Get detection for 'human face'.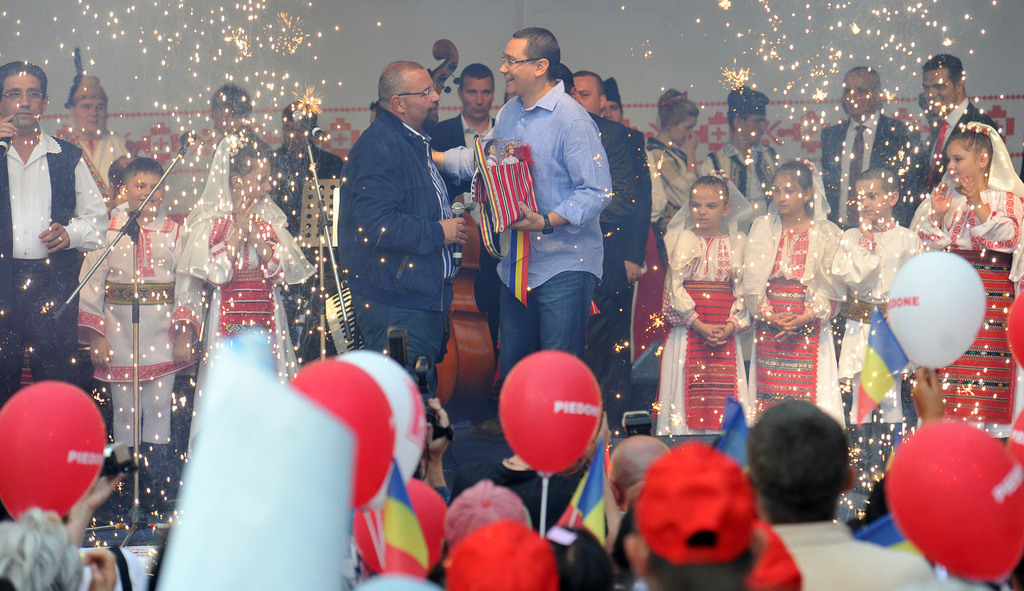
Detection: locate(130, 170, 164, 208).
